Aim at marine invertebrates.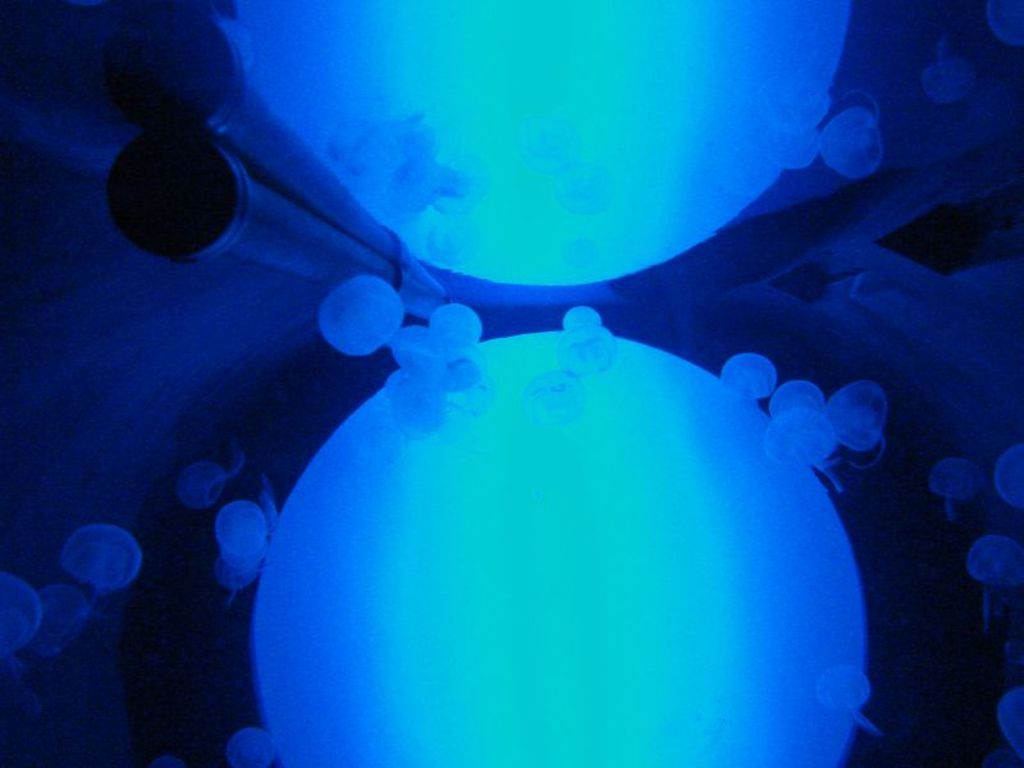
Aimed at (x1=515, y1=366, x2=595, y2=433).
